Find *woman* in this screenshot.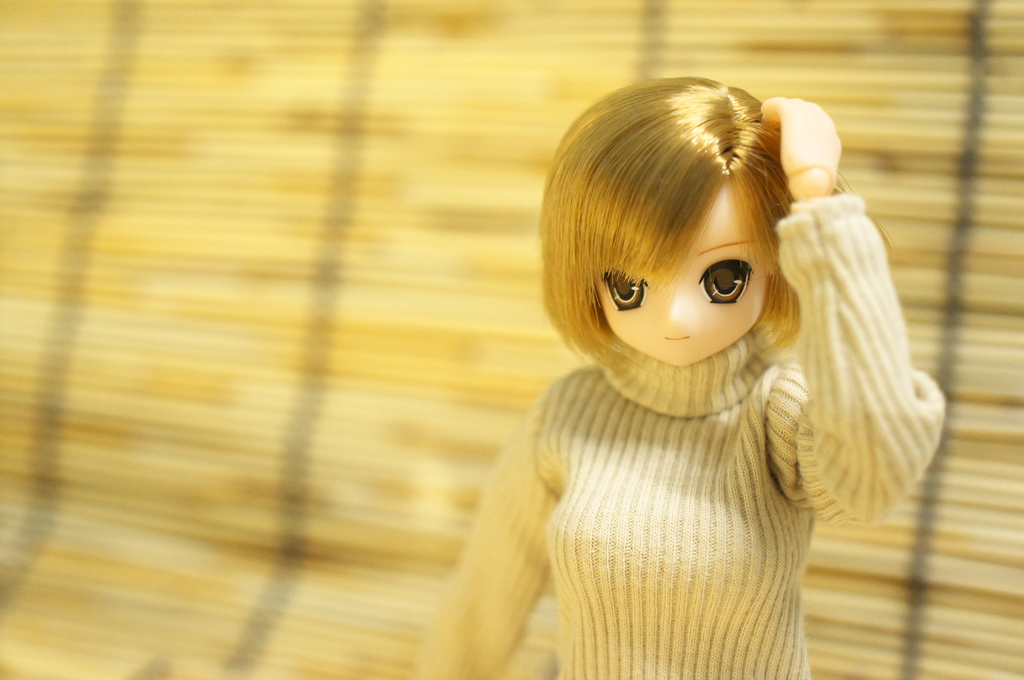
The bounding box for *woman* is box(257, 69, 813, 673).
